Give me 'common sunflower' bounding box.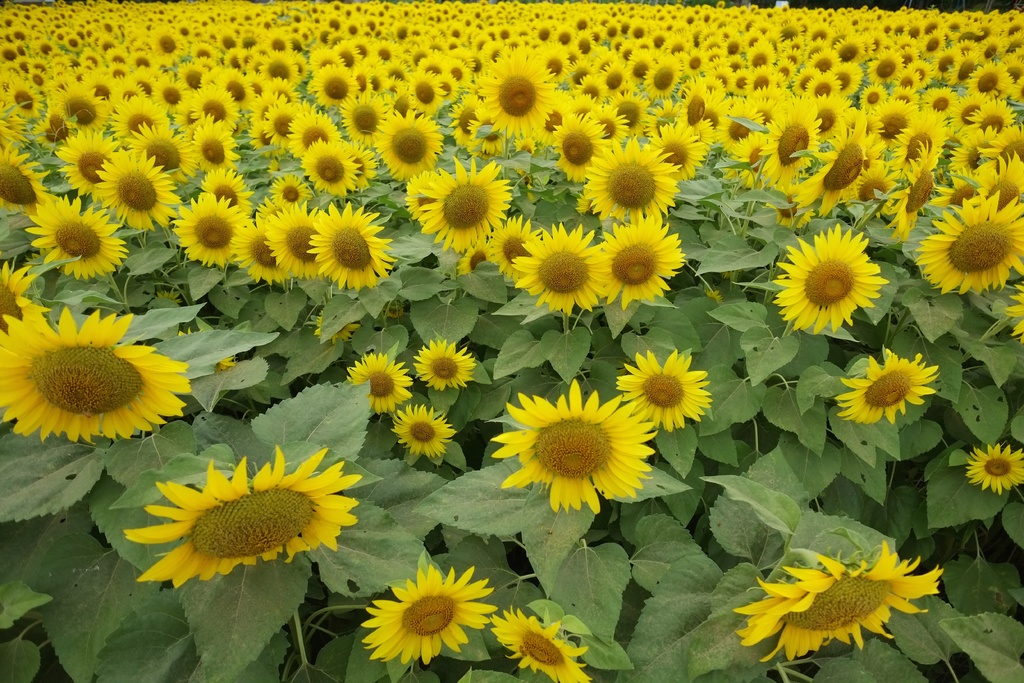
BBox(280, 215, 330, 277).
